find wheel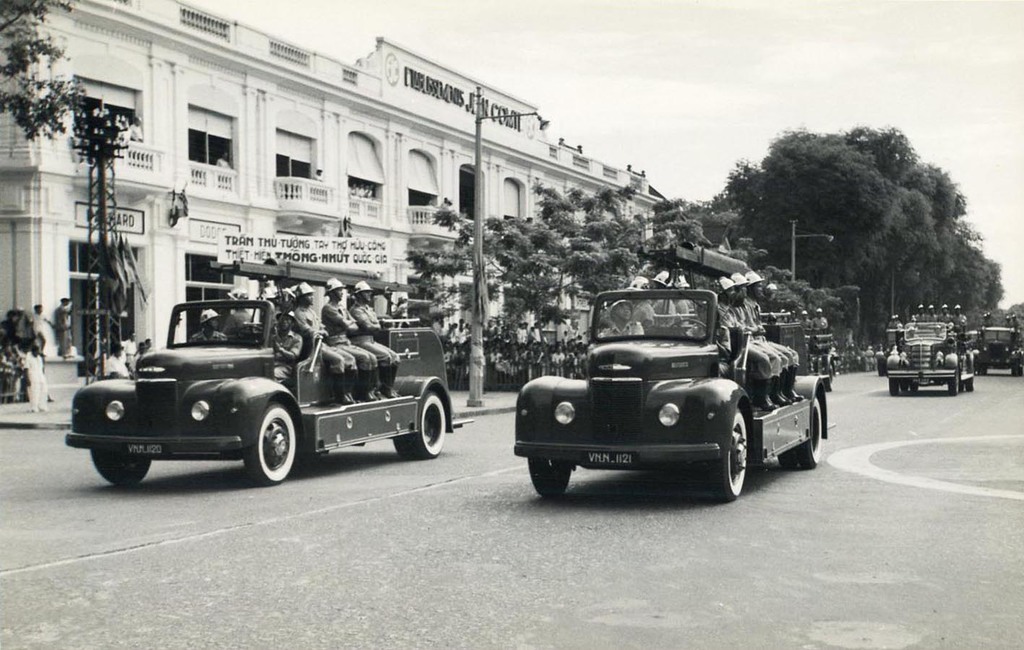
[x1=1008, y1=357, x2=1023, y2=380]
